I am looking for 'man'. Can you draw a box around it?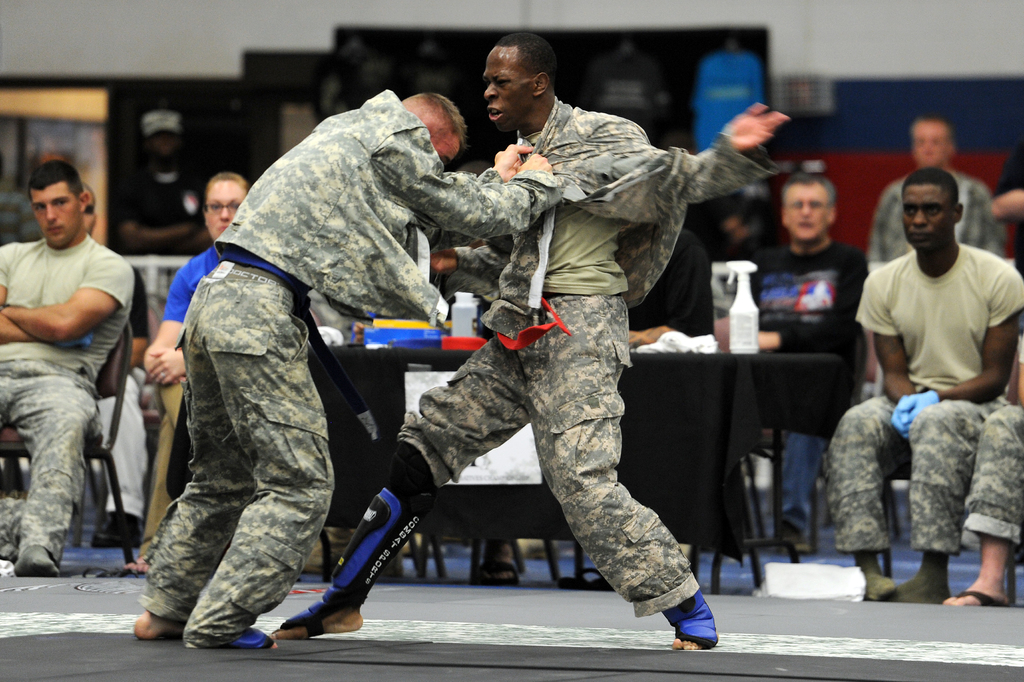
Sure, the bounding box is box(941, 409, 1023, 607).
